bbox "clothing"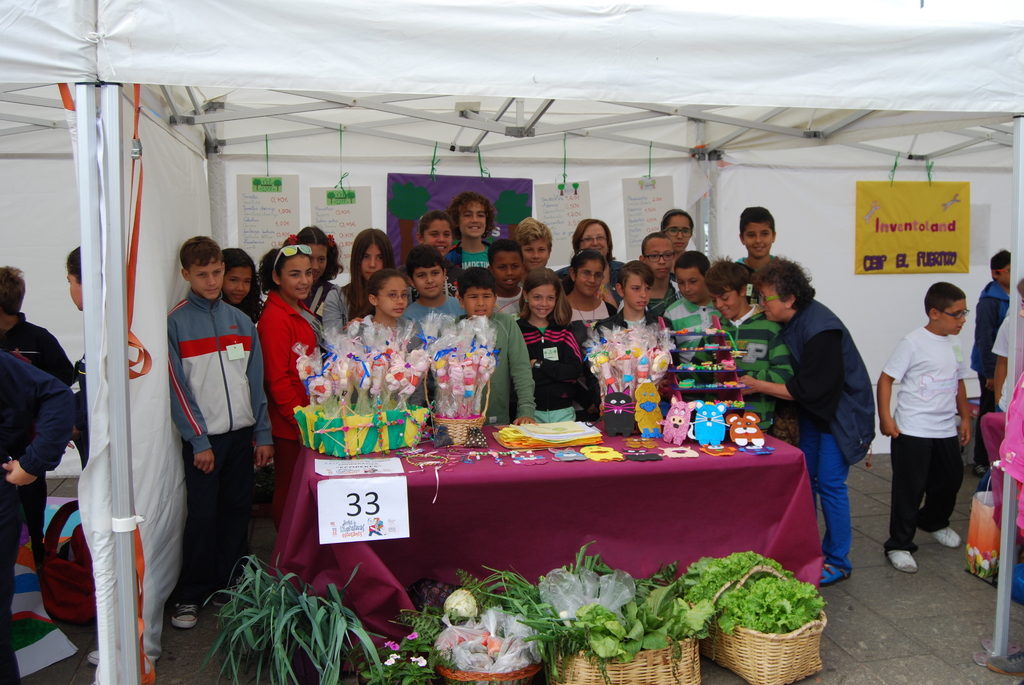
[645, 278, 675, 310]
